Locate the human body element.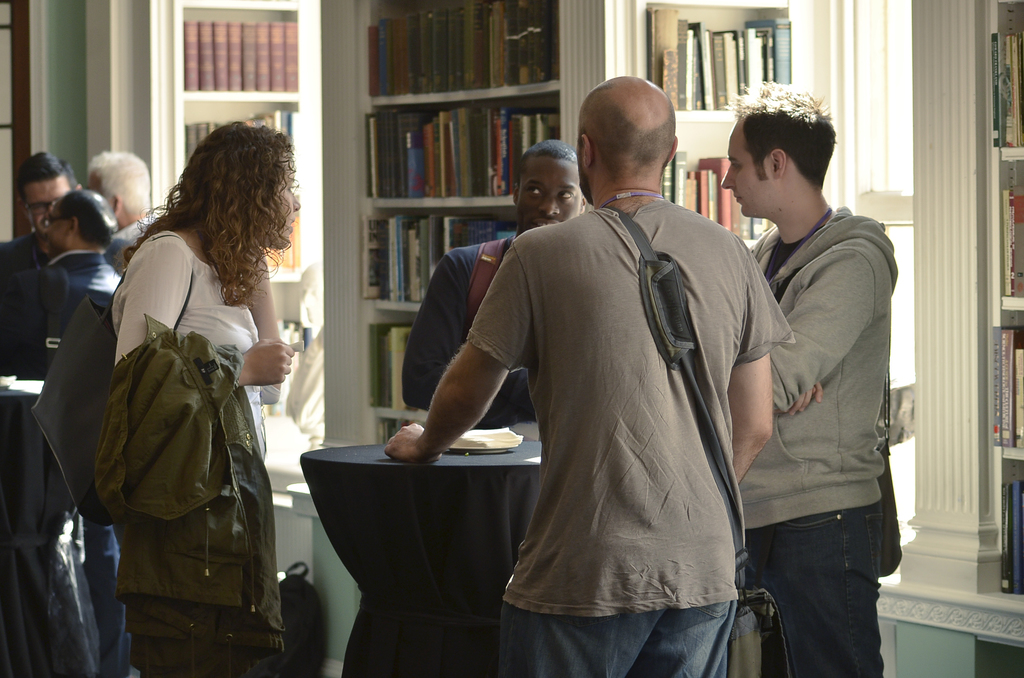
Element bbox: box(0, 186, 132, 677).
